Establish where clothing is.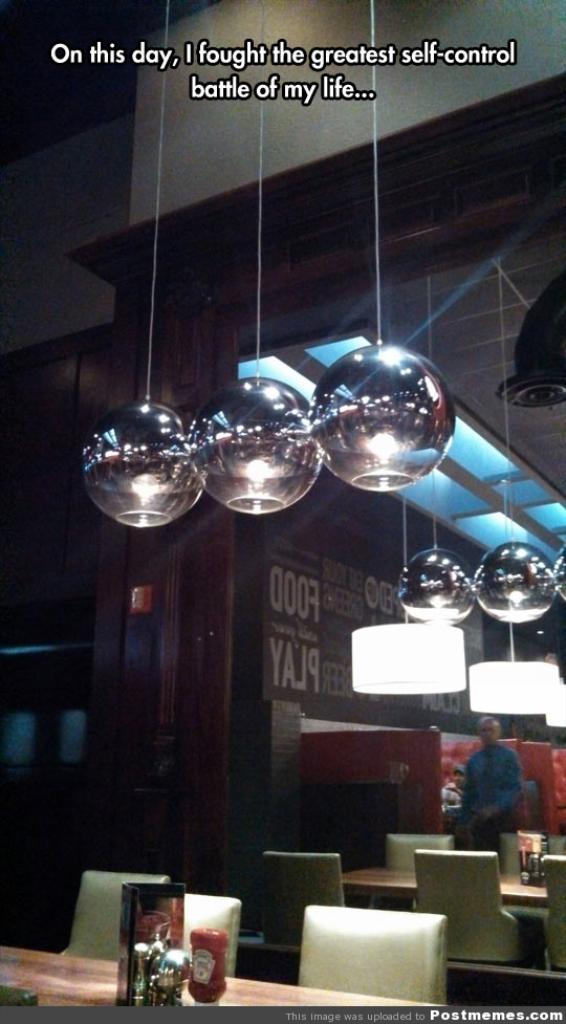
Established at bbox=[460, 747, 527, 842].
